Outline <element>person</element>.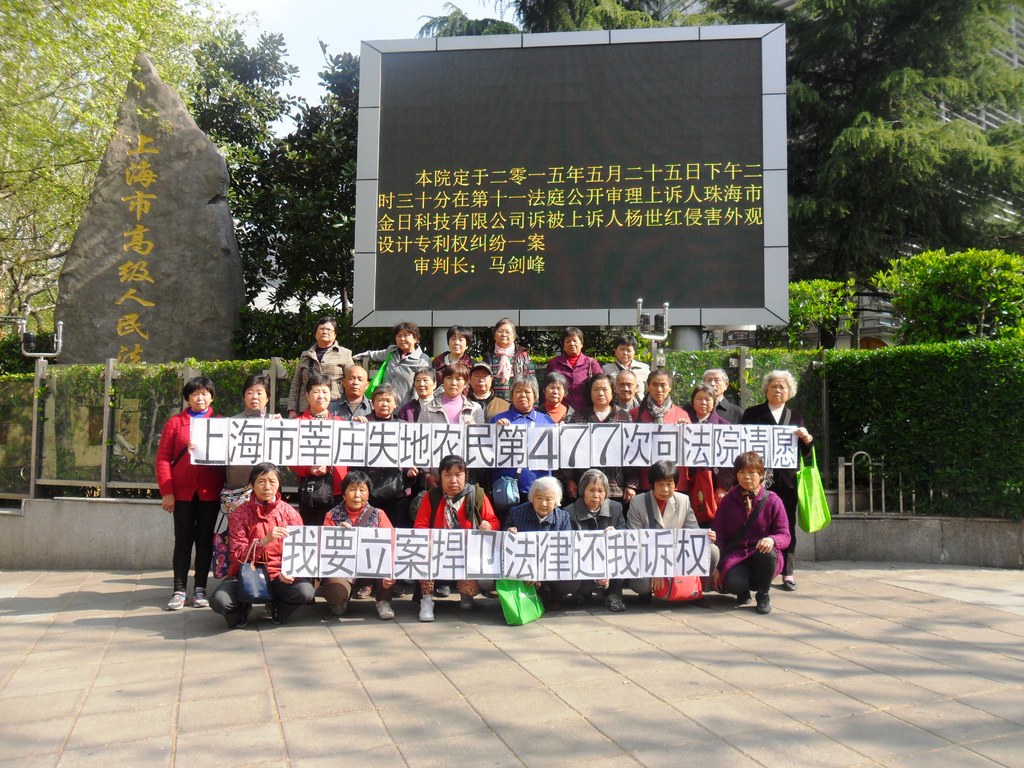
Outline: [416, 457, 495, 617].
